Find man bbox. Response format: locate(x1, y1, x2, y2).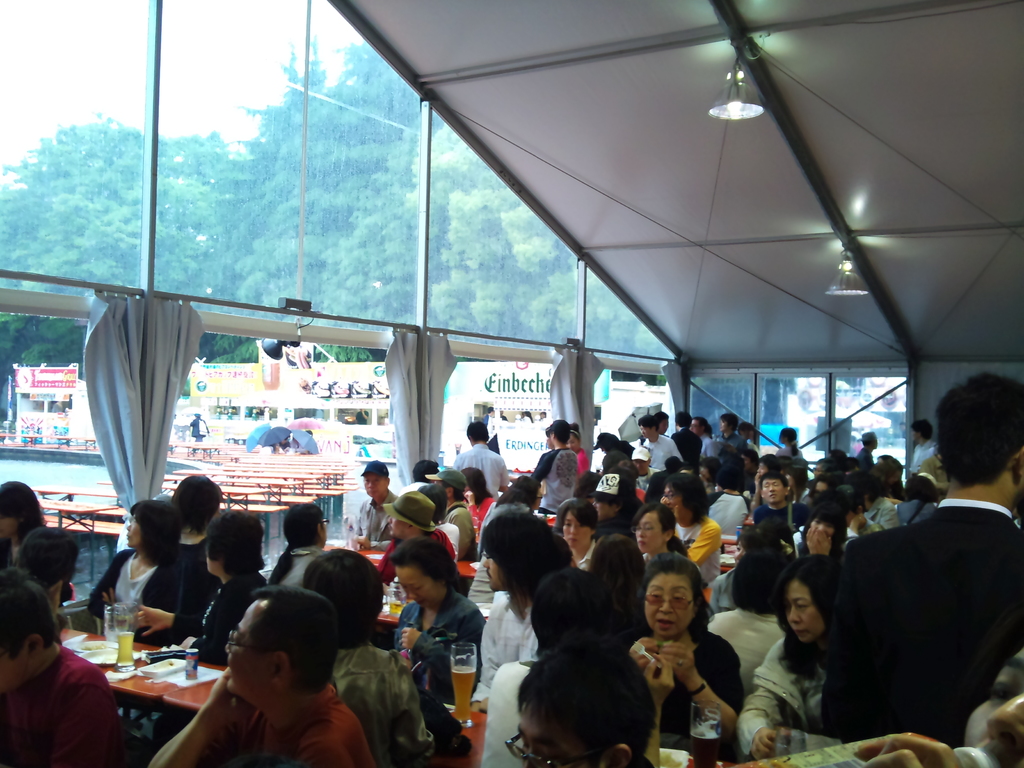
locate(452, 422, 508, 495).
